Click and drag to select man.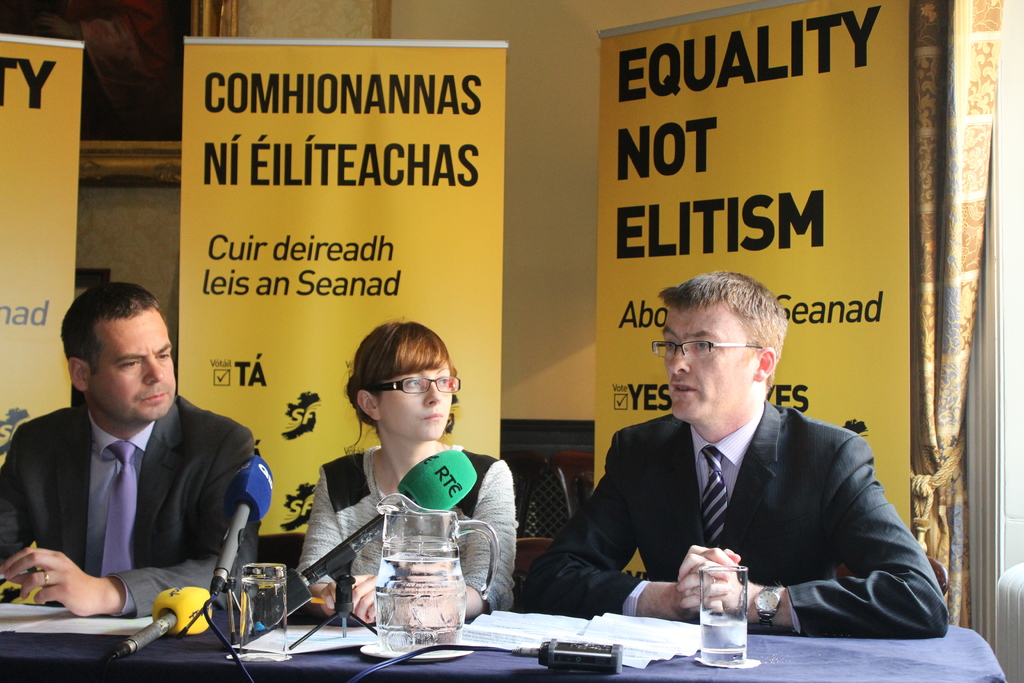
Selection: left=0, top=282, right=259, bottom=616.
